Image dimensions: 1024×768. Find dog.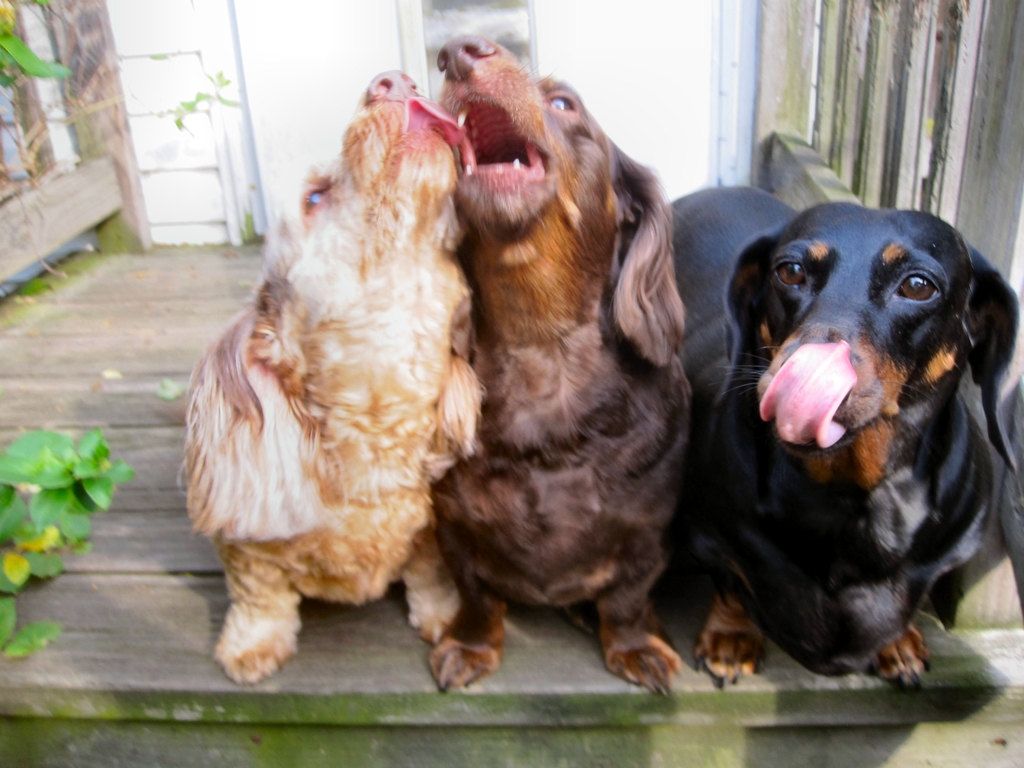
bbox=[417, 36, 663, 680].
